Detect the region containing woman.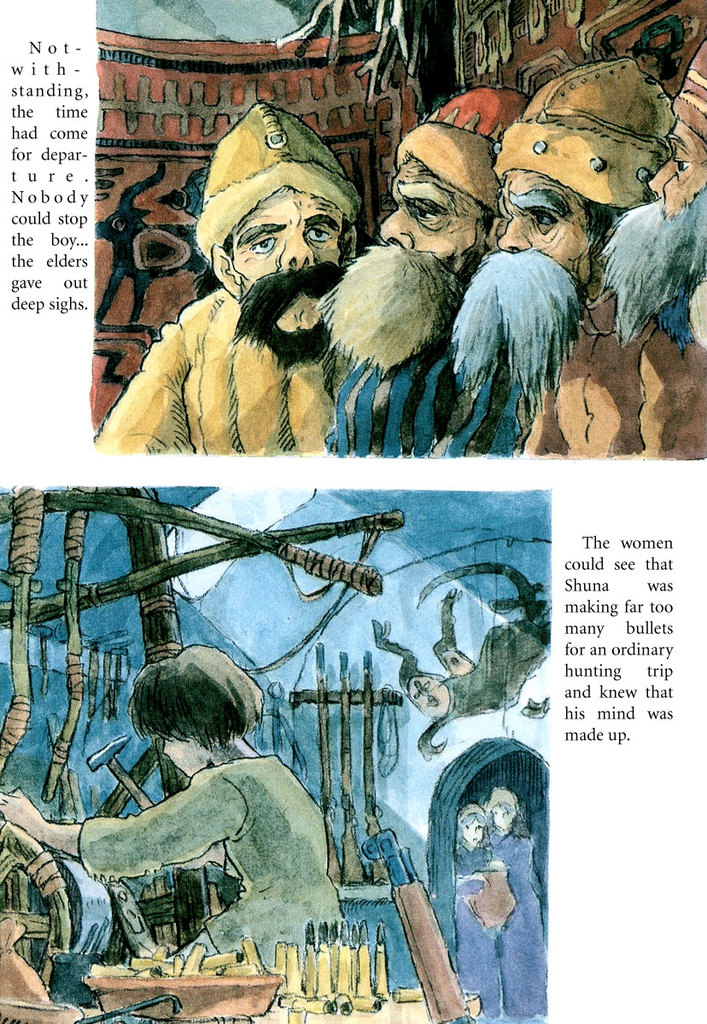
487, 787, 551, 1017.
